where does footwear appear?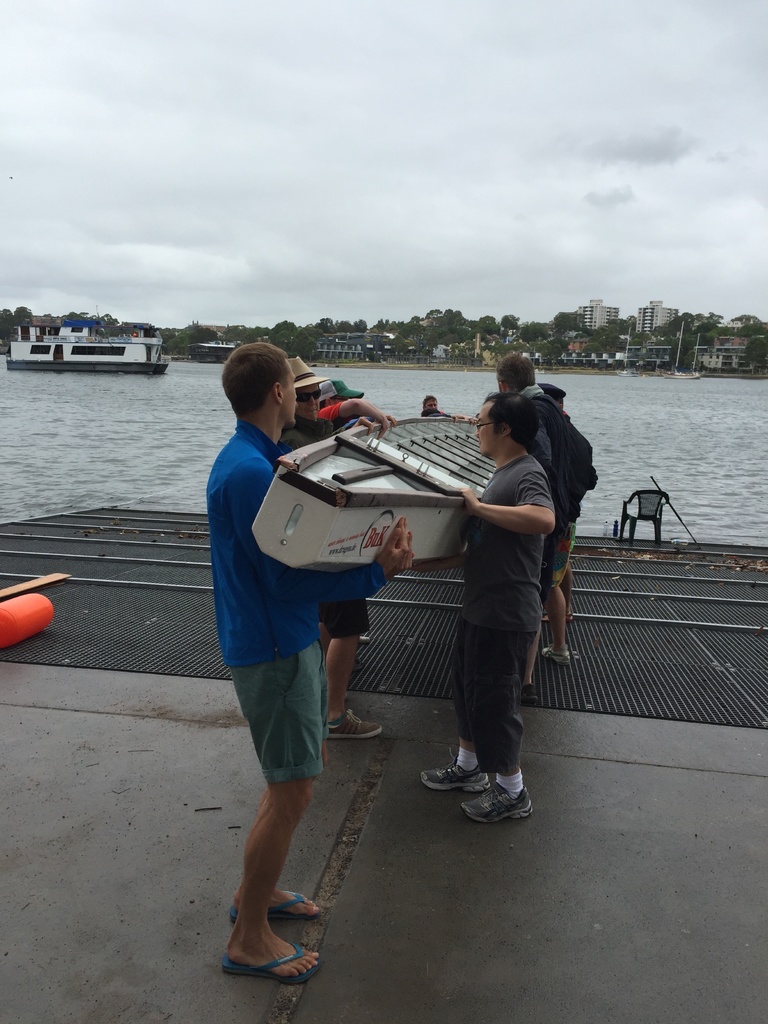
Appears at crop(231, 889, 319, 933).
